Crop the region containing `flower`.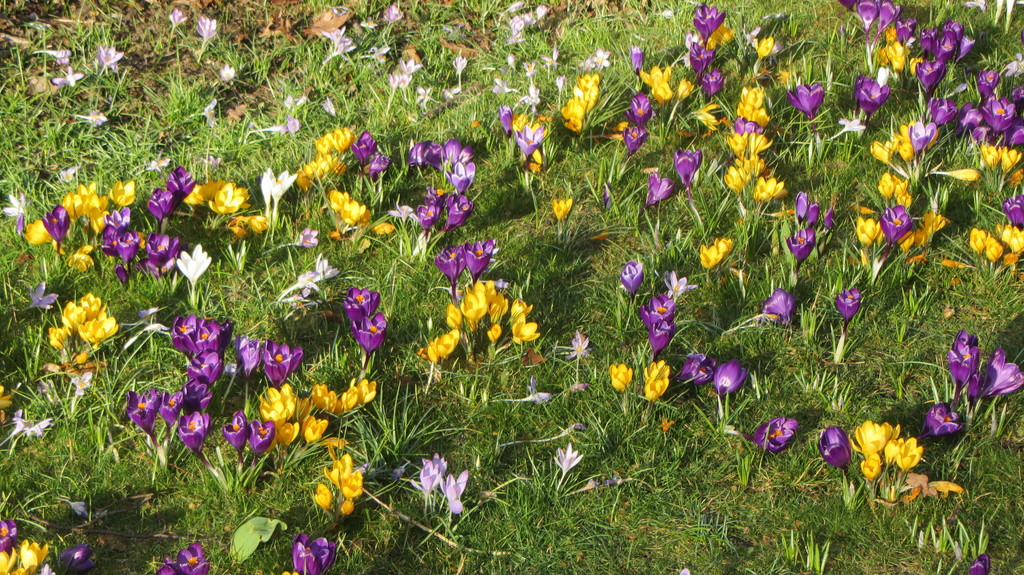
Crop region: [316,93,339,120].
